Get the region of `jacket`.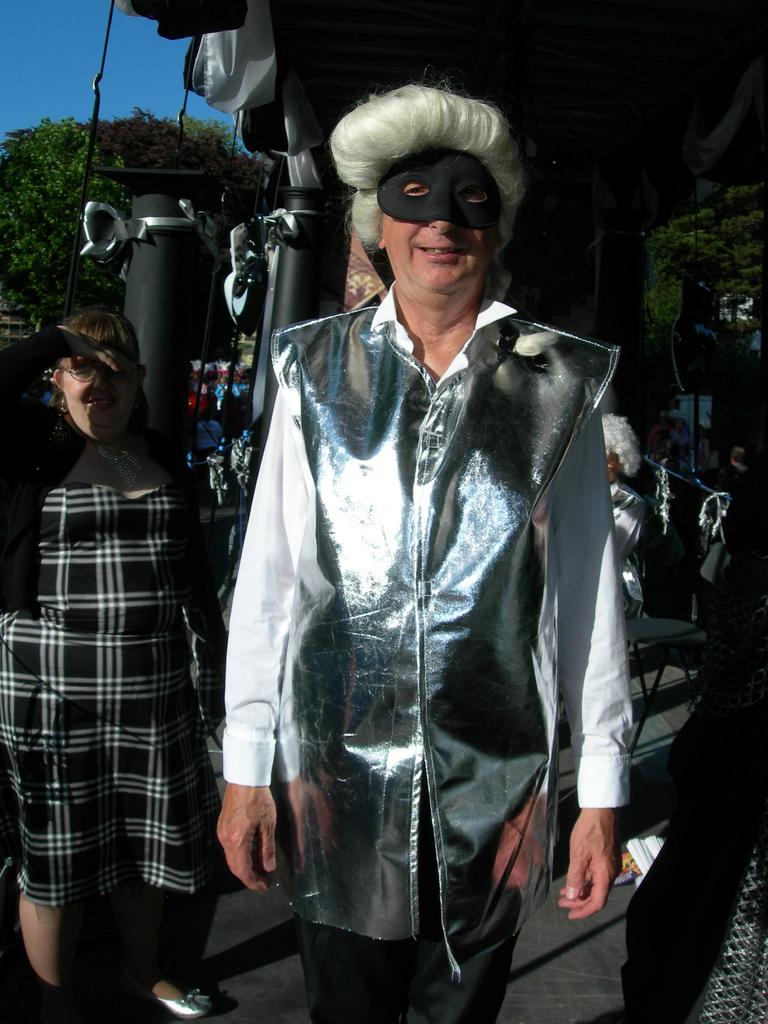
[323, 276, 639, 924].
